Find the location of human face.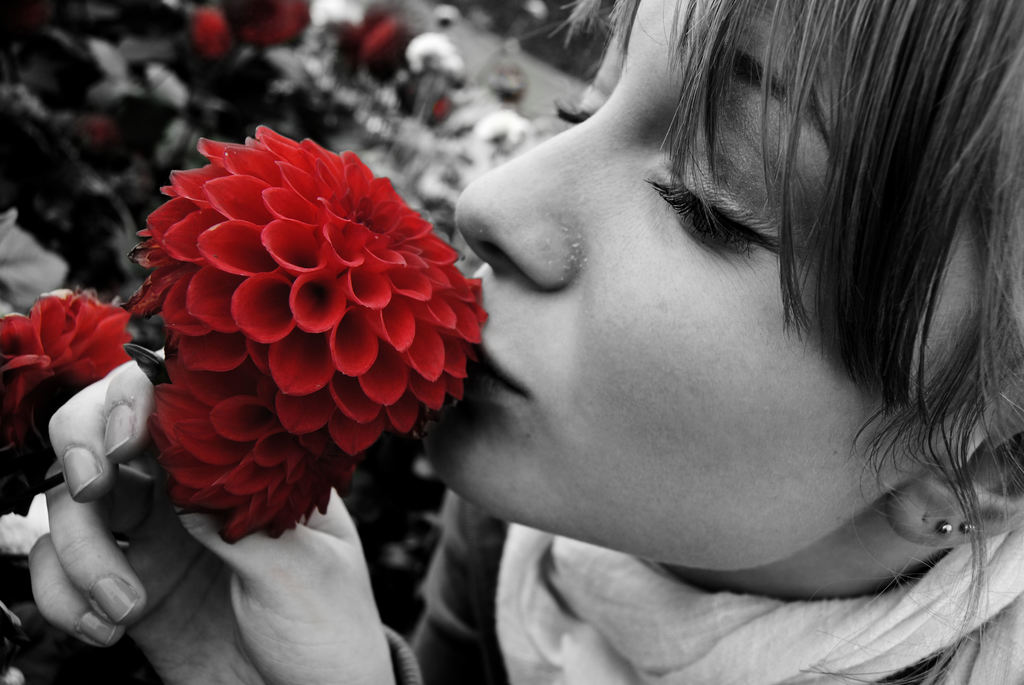
Location: [404,0,966,579].
